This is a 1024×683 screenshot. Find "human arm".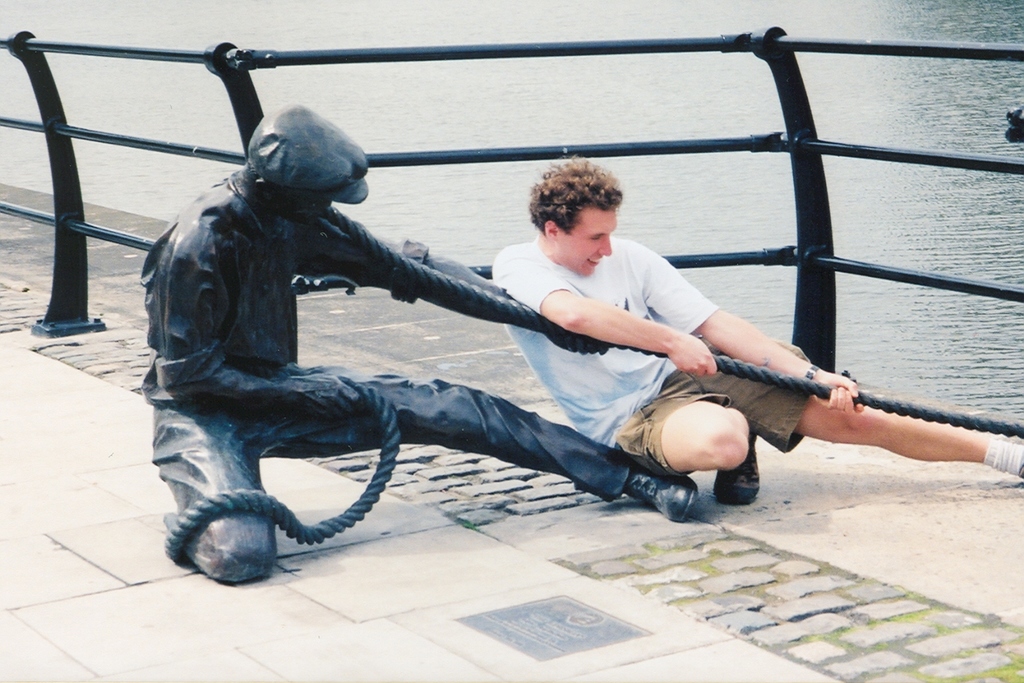
Bounding box: 509 270 743 386.
